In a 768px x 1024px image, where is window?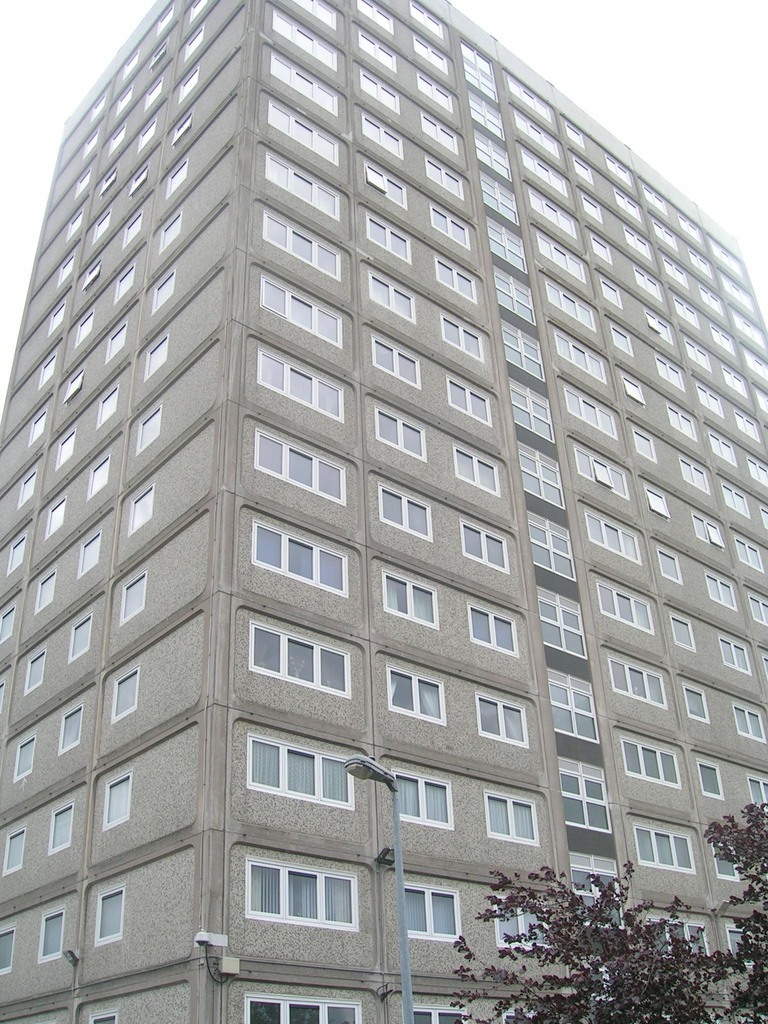
360:68:396:114.
